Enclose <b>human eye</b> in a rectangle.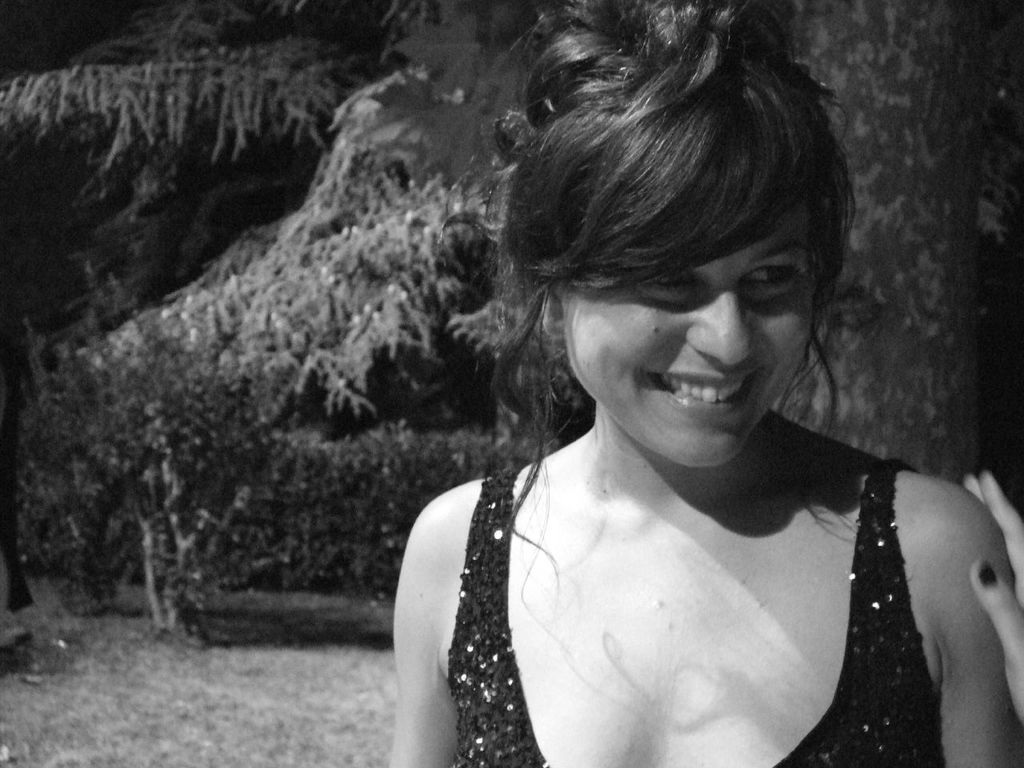
l=739, t=254, r=799, b=290.
